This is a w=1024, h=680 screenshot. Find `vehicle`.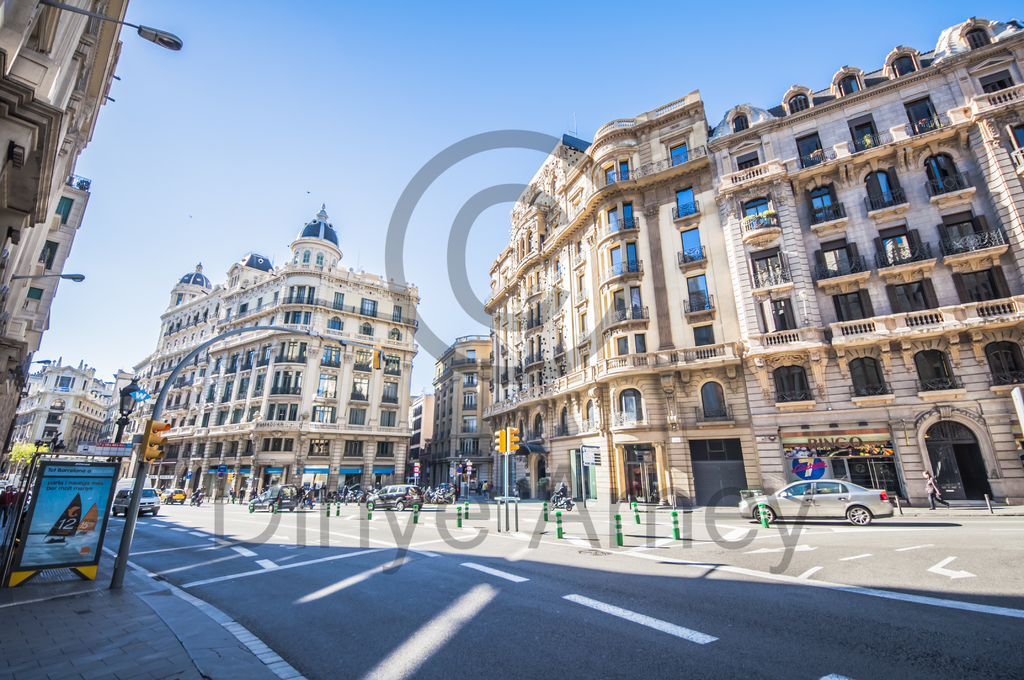
Bounding box: l=248, t=489, r=296, b=513.
